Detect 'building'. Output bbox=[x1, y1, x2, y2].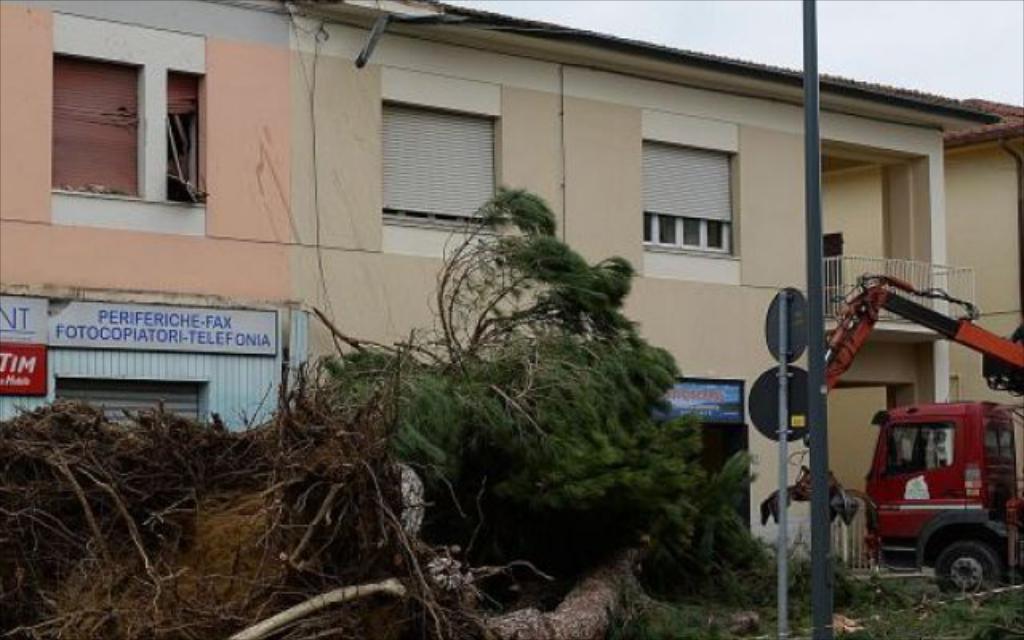
bbox=[0, 0, 1022, 566].
